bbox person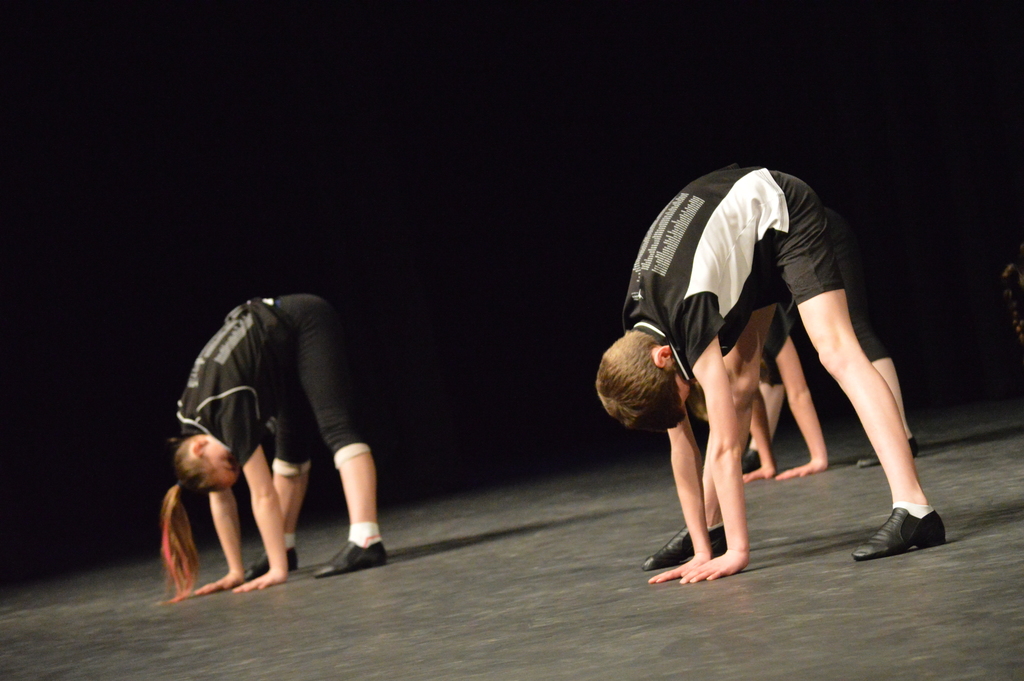
Rect(162, 287, 409, 603)
